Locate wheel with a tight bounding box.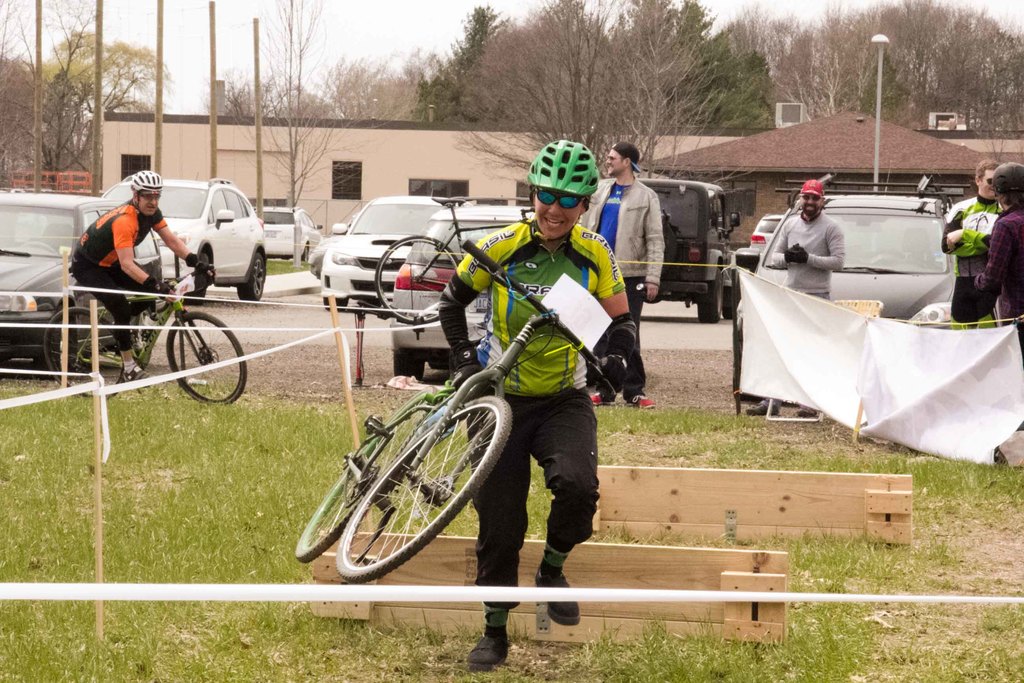
<region>395, 359, 428, 380</region>.
